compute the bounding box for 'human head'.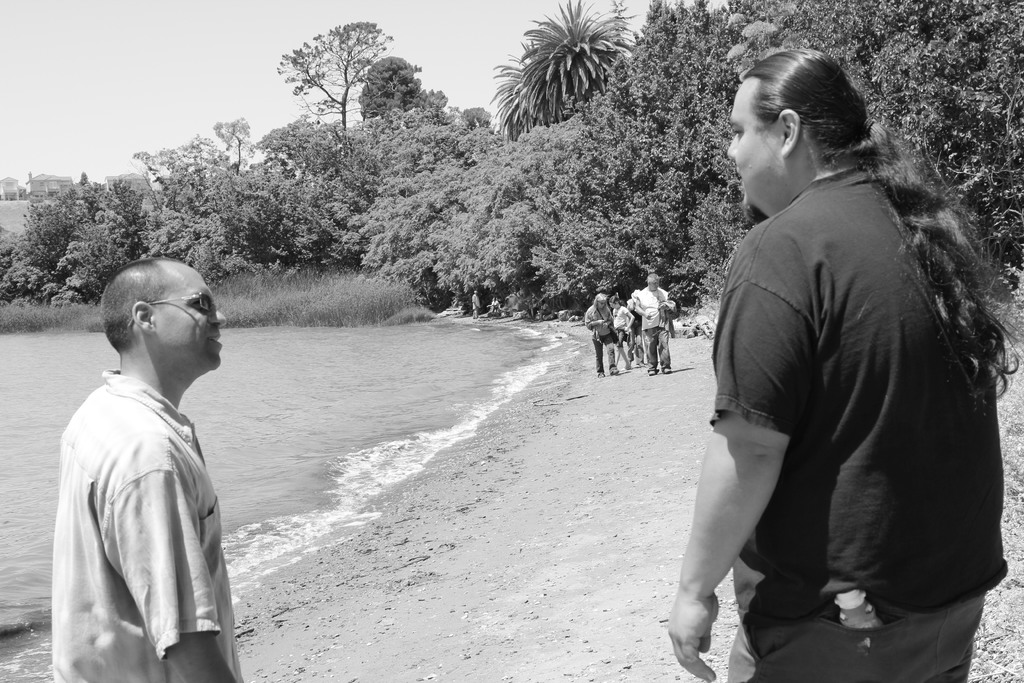
pyautogui.locateOnScreen(97, 258, 215, 401).
